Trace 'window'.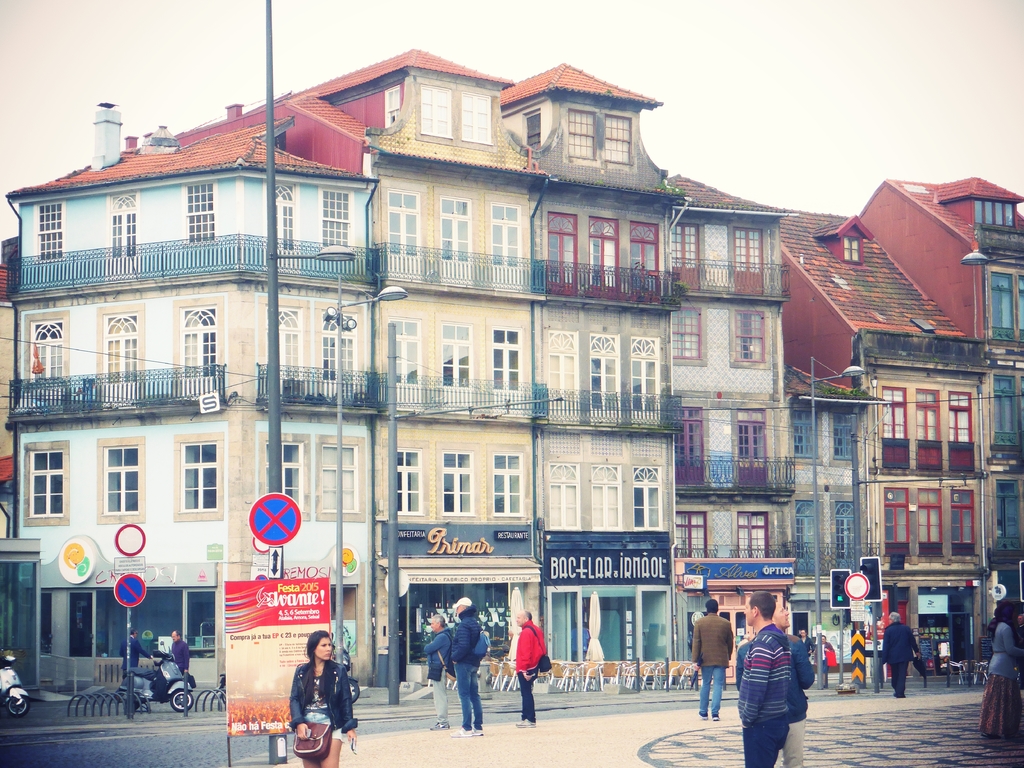
Traced to bbox=[571, 111, 598, 161].
